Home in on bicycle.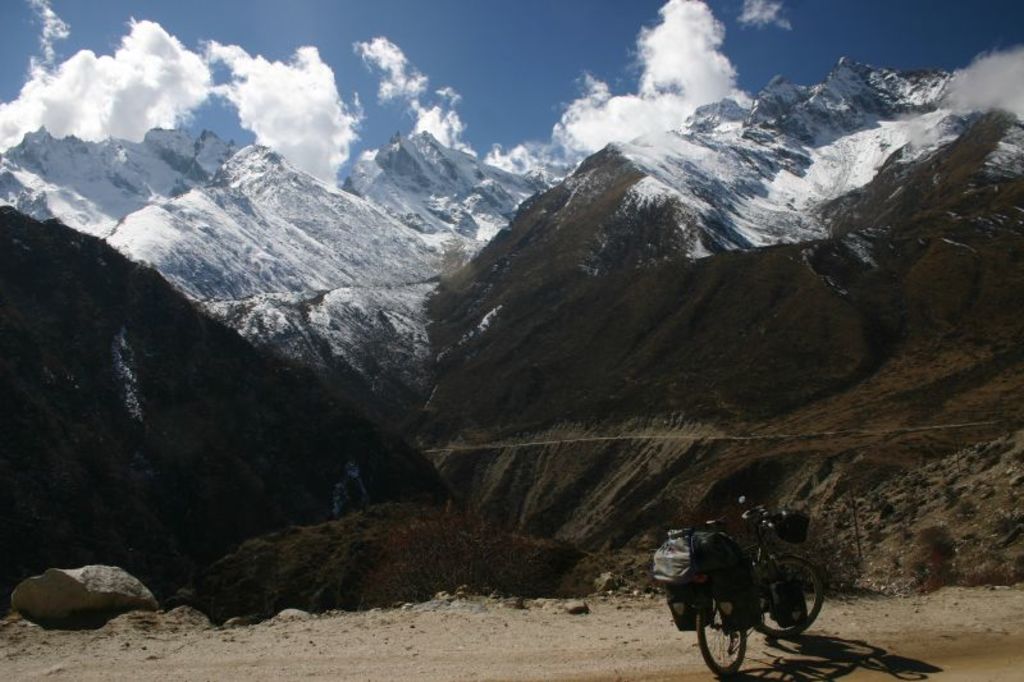
Homed in at bbox=(652, 505, 833, 665).
